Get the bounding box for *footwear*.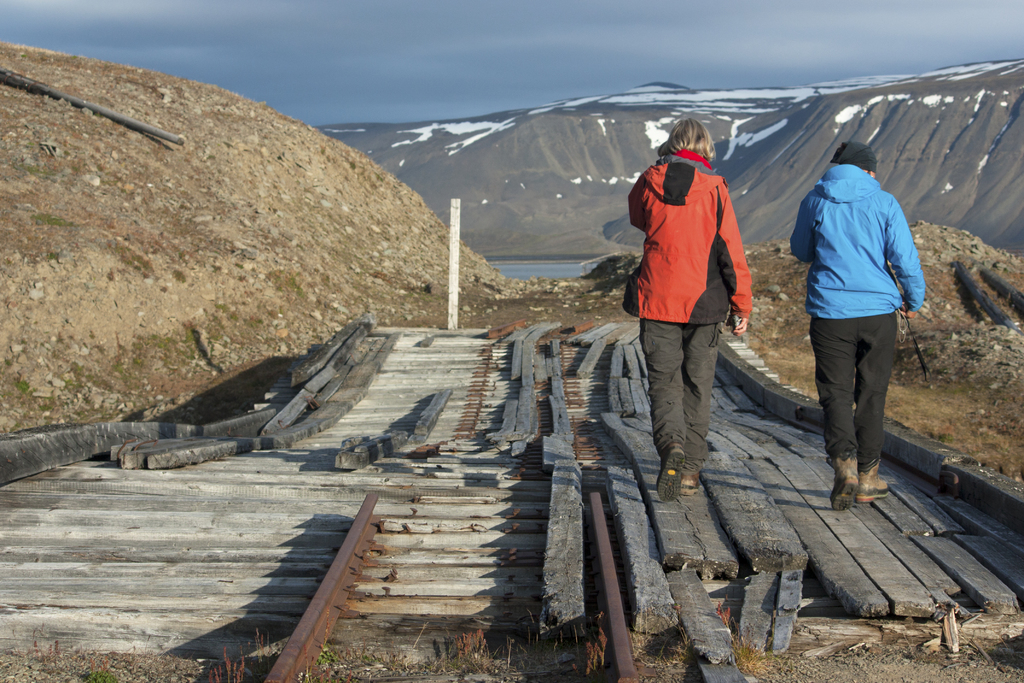
834:450:863:508.
